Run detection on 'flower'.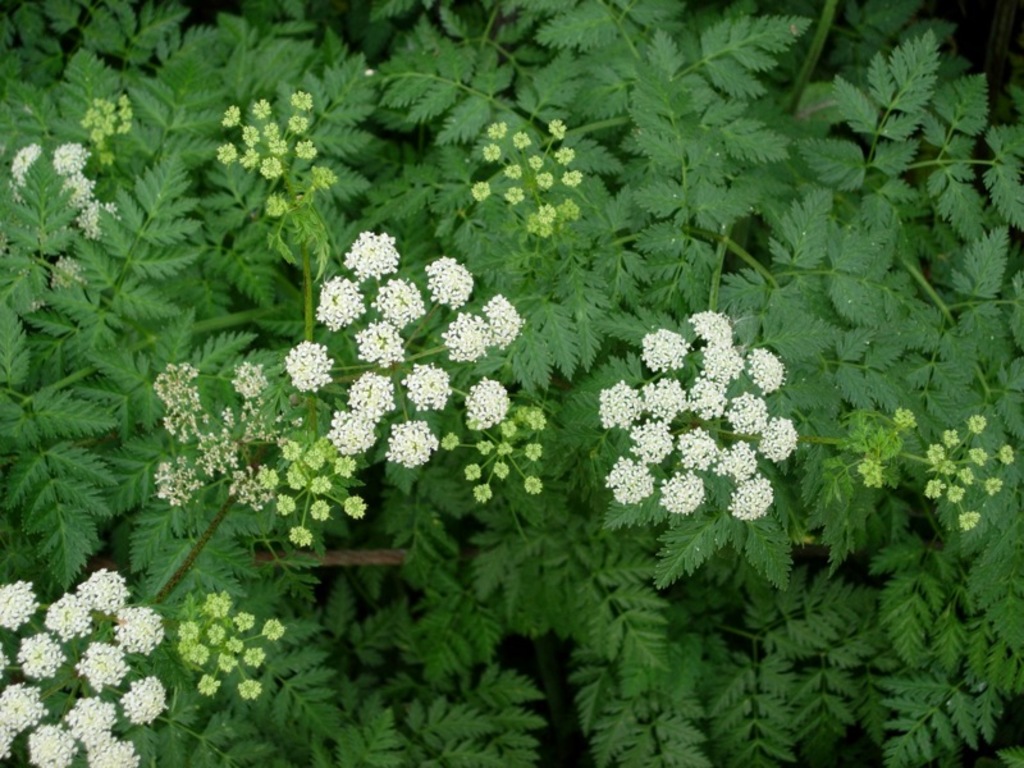
Result: l=294, t=137, r=330, b=160.
